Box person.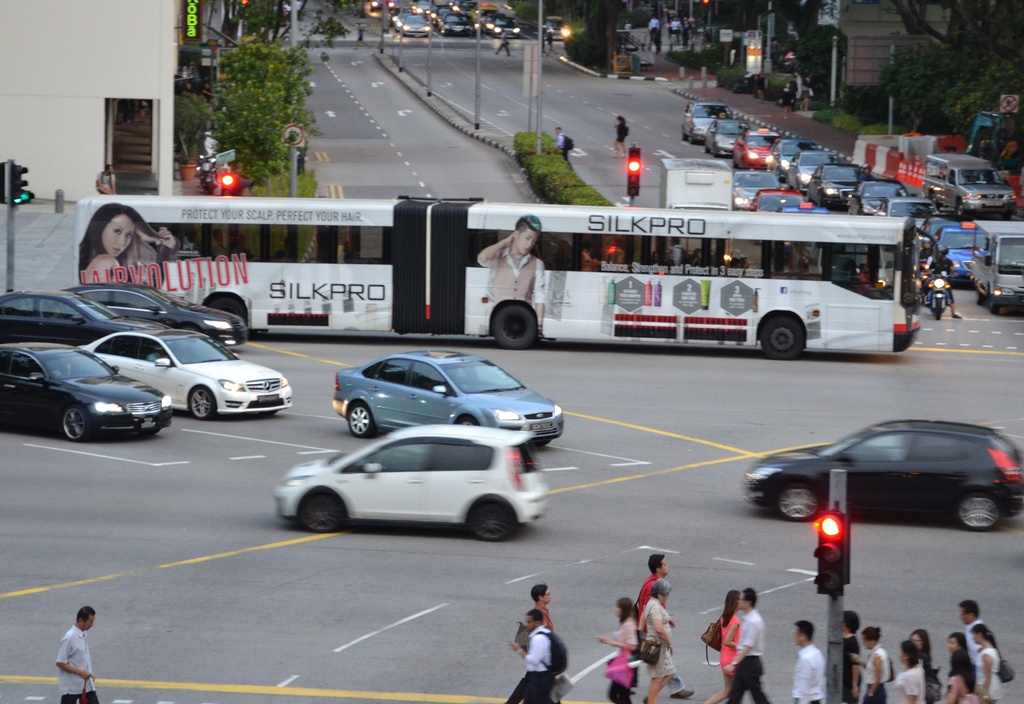
(843, 610, 863, 703).
